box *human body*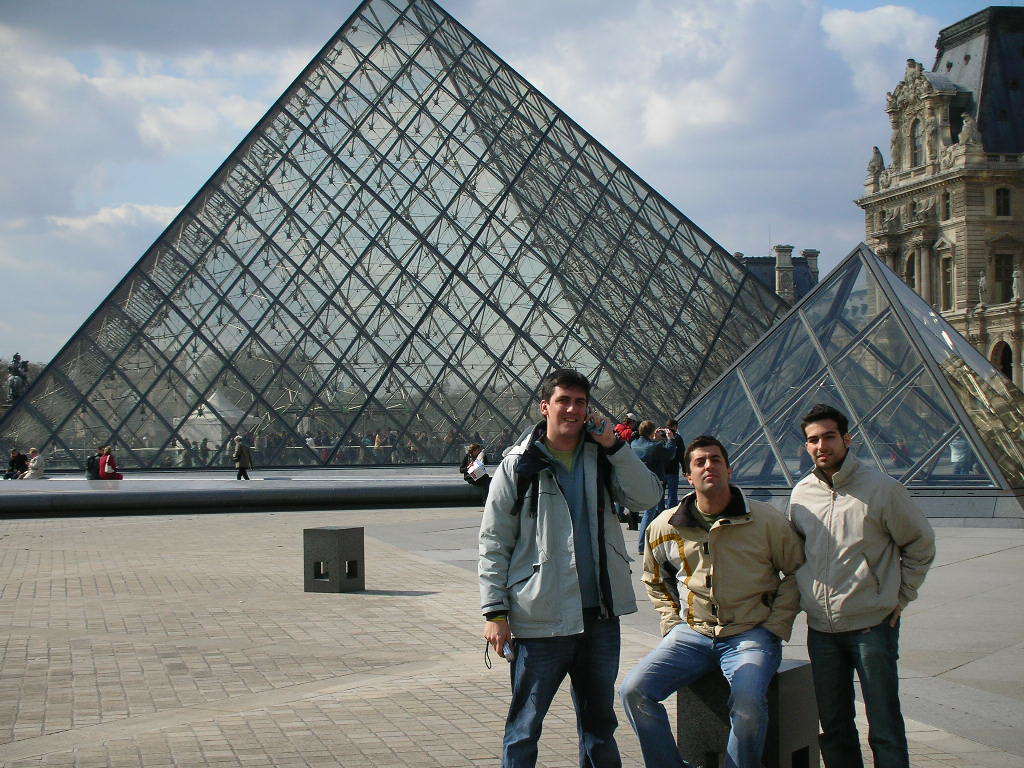
region(652, 421, 684, 486)
